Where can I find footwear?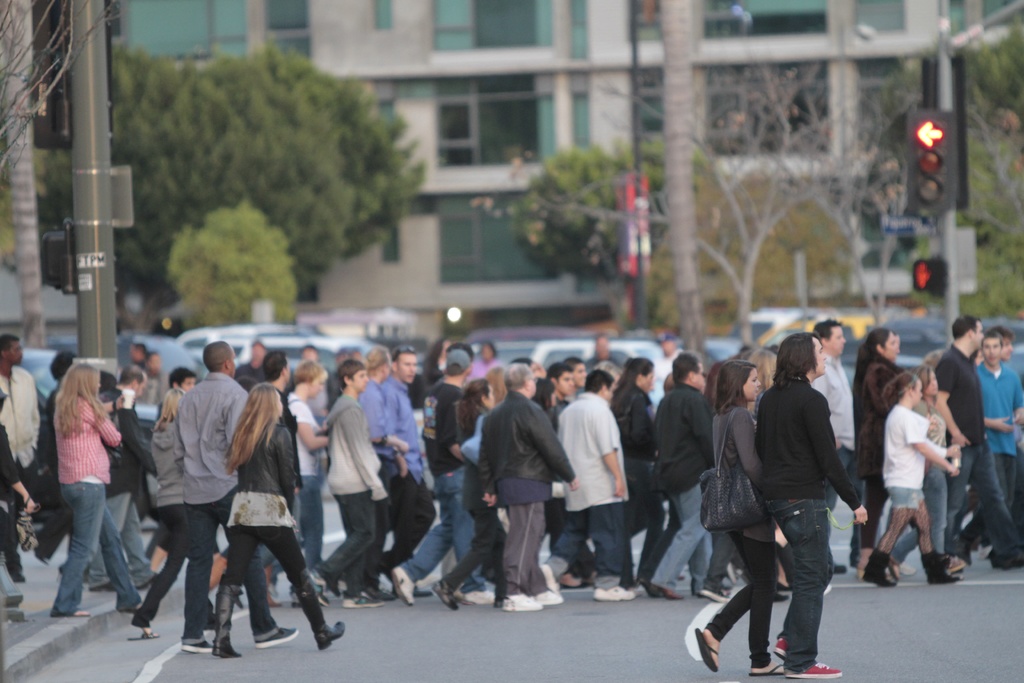
You can find it at [721, 586, 732, 595].
